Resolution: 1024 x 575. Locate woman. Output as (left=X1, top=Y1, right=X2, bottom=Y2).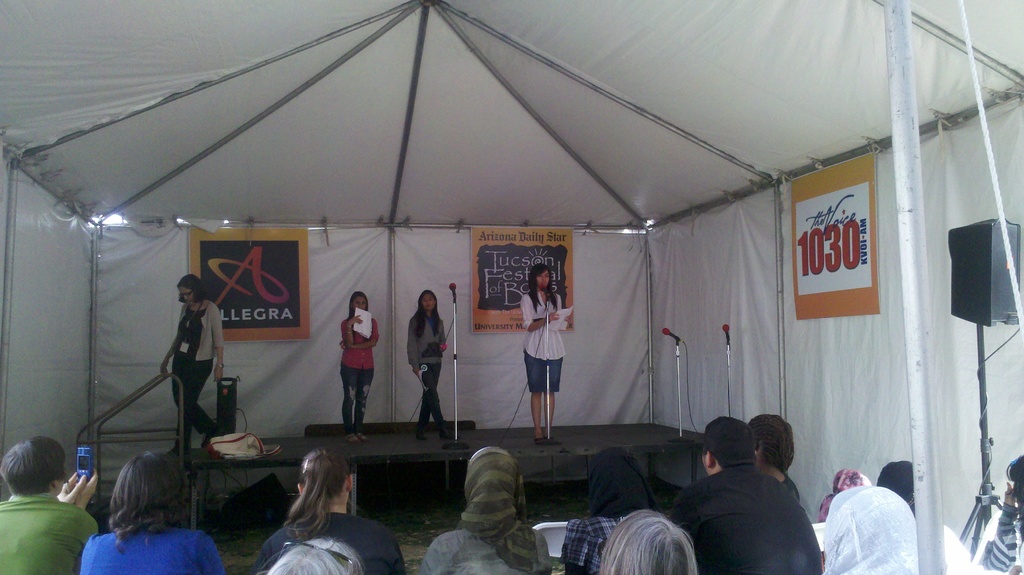
(left=337, top=288, right=378, bottom=446).
